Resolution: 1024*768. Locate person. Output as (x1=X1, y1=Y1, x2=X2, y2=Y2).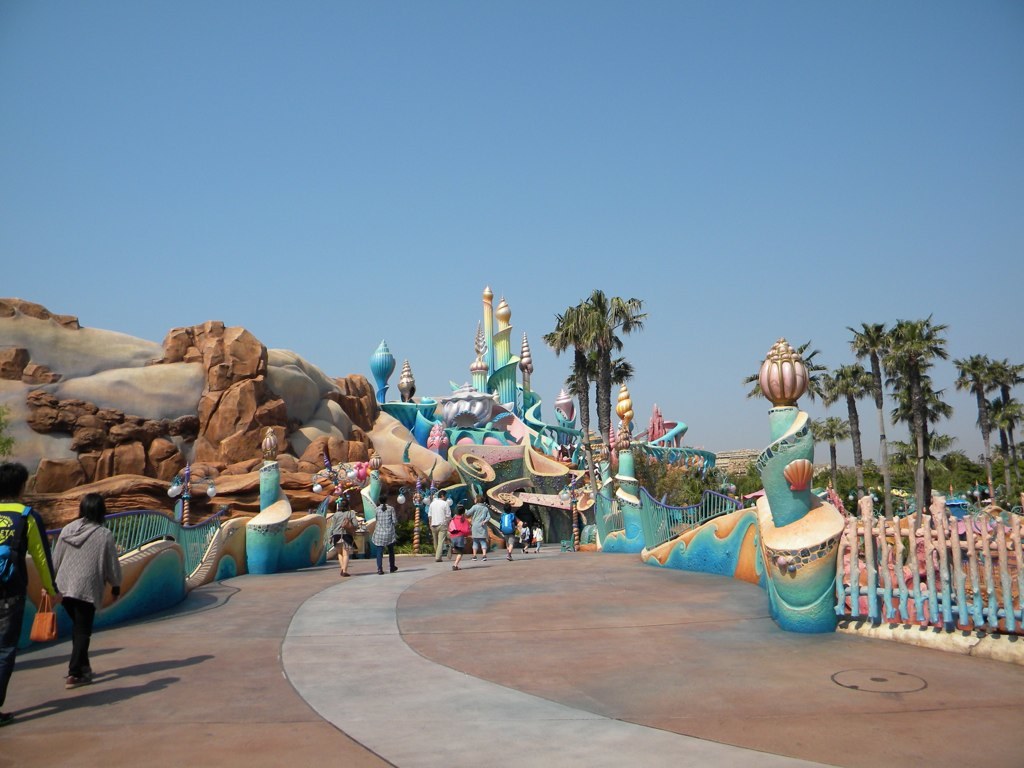
(x1=47, y1=493, x2=123, y2=691).
